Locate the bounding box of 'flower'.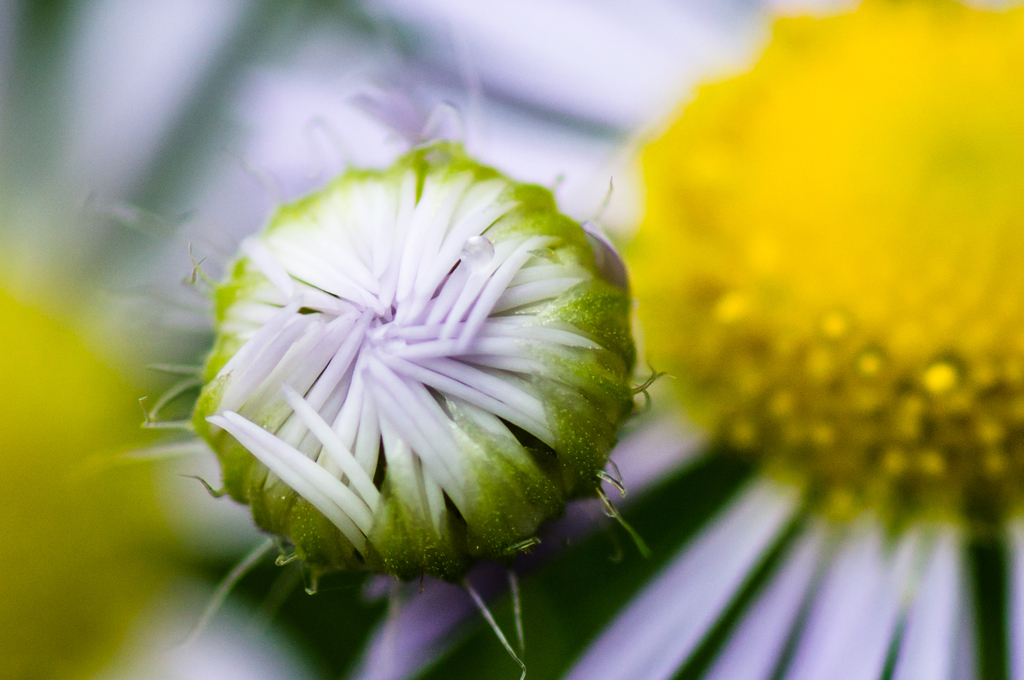
Bounding box: (398, 0, 1023, 679).
